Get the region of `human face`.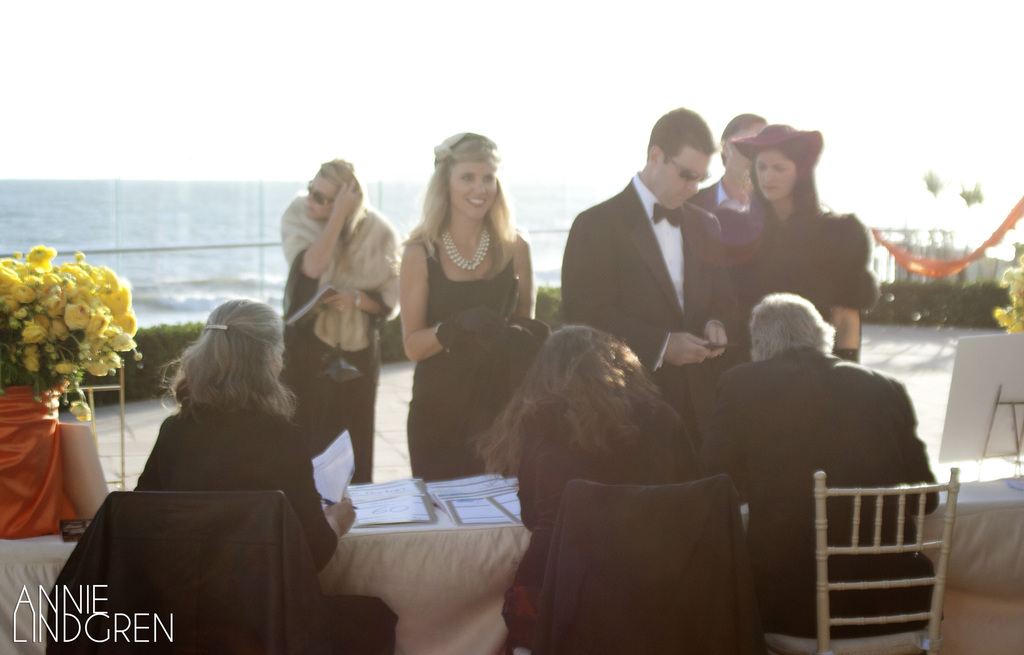
{"x1": 300, "y1": 170, "x2": 339, "y2": 221}.
